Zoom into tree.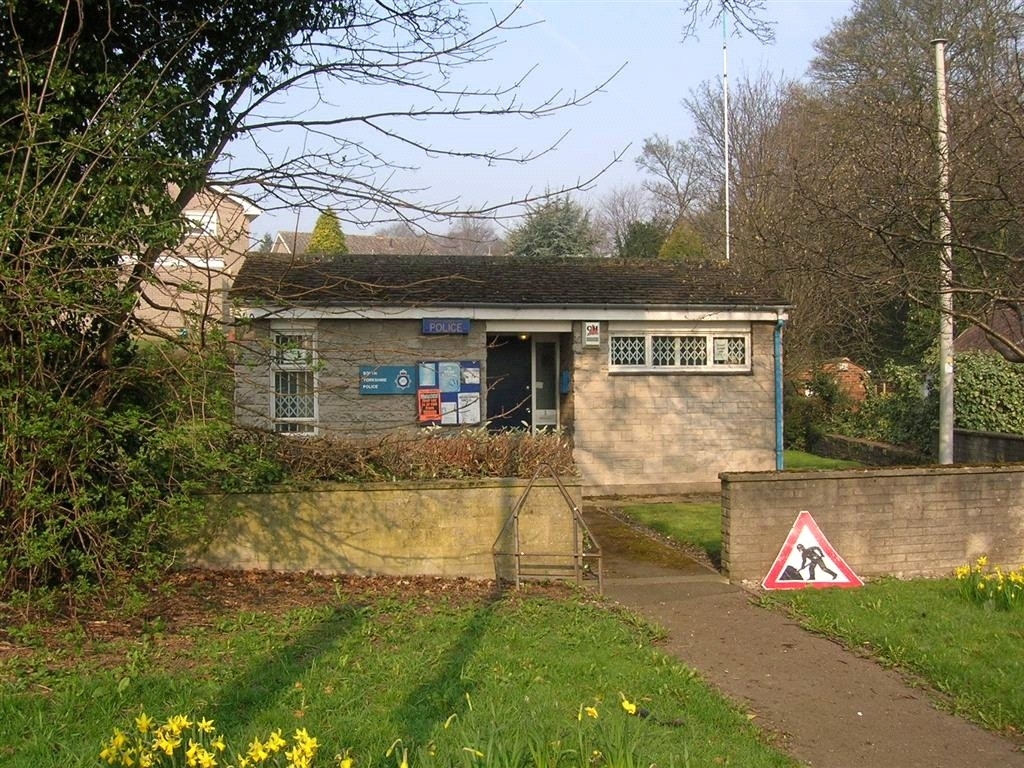
Zoom target: 822 0 1023 115.
